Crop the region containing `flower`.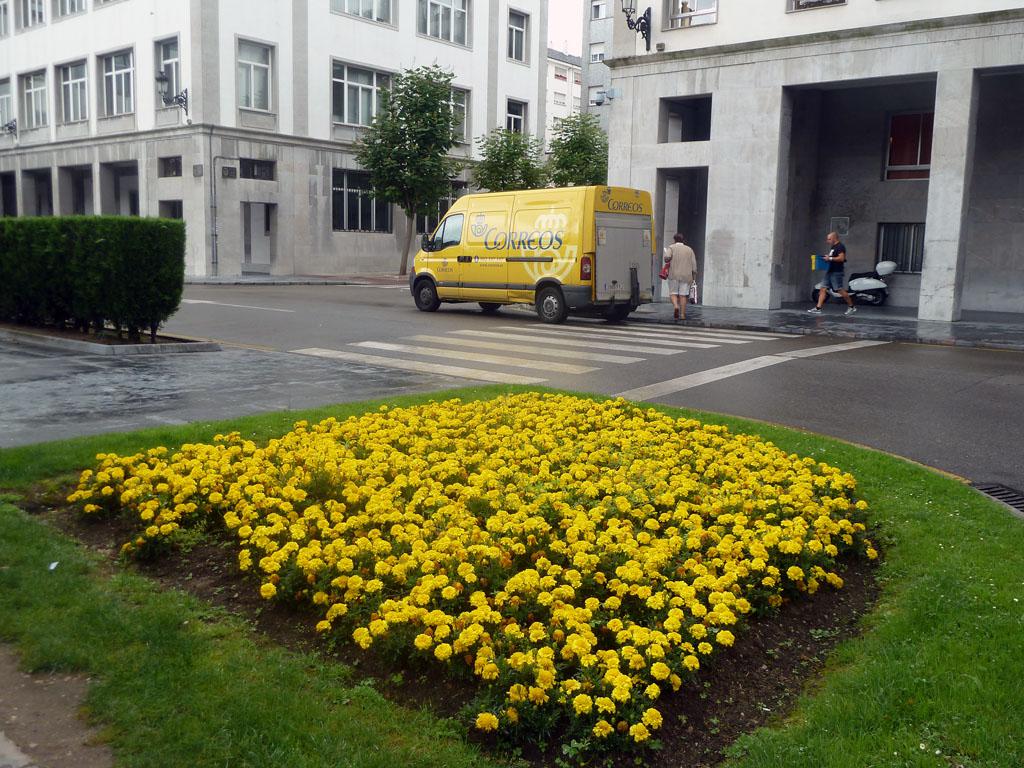
Crop region: bbox(473, 712, 501, 732).
